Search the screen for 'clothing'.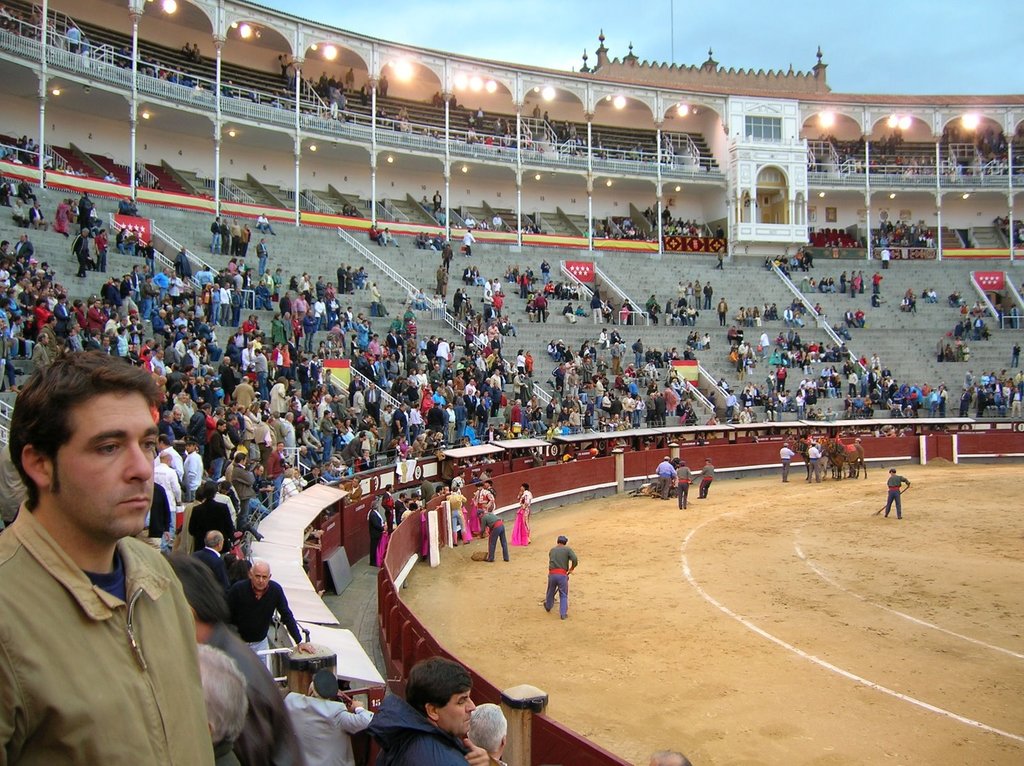
Found at region(870, 296, 880, 307).
